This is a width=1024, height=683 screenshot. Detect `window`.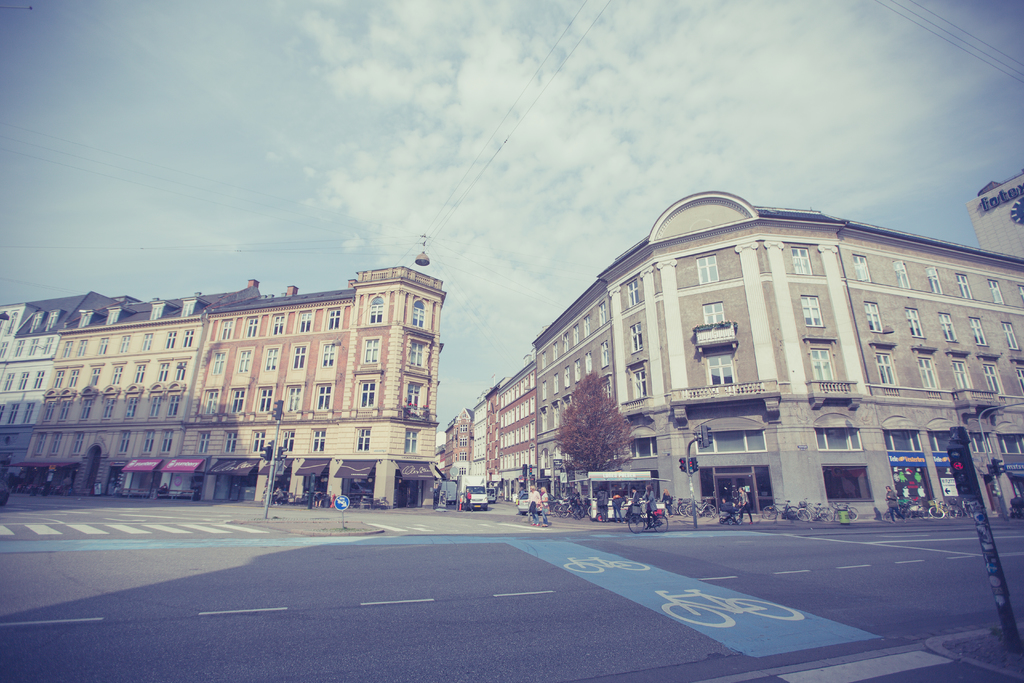
BBox(160, 431, 175, 450).
